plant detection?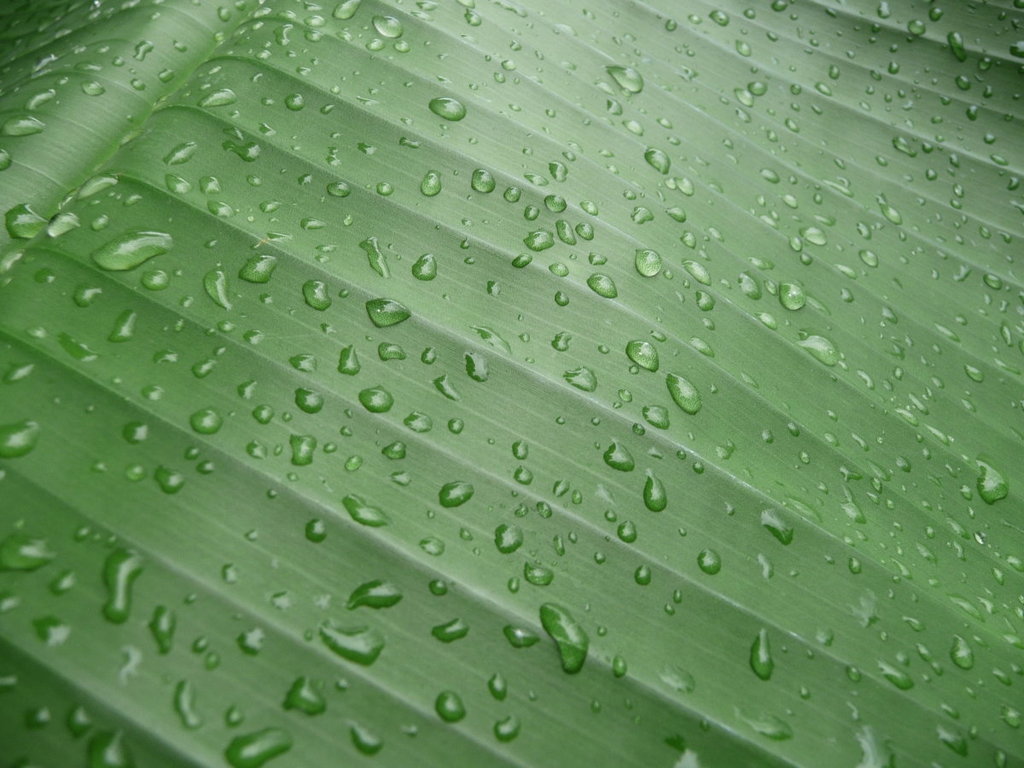
region(0, 0, 1023, 767)
